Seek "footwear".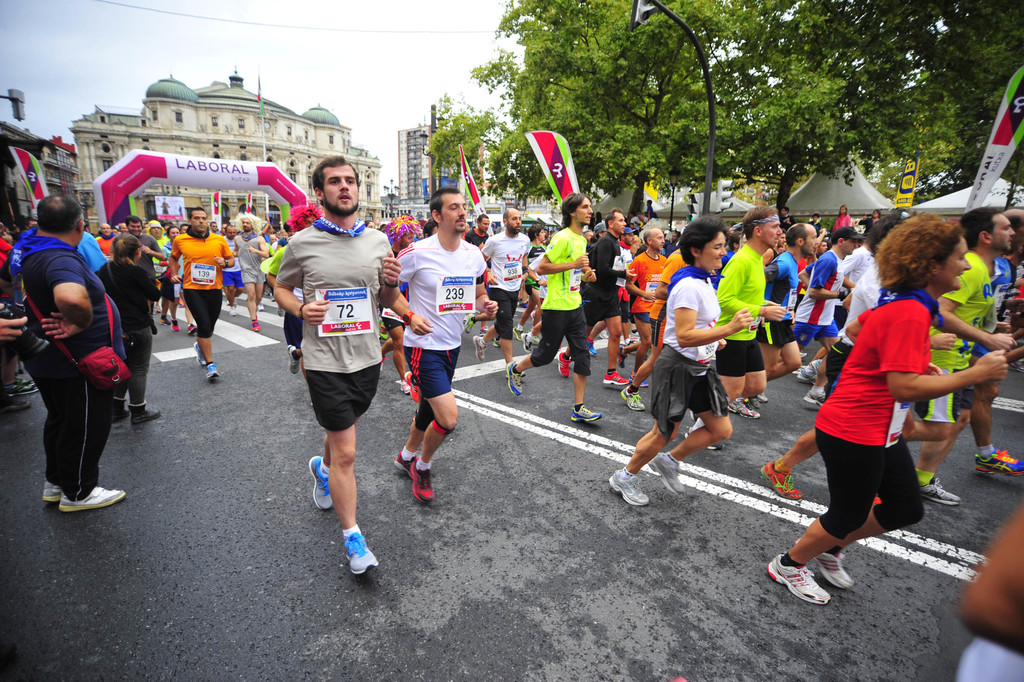
x1=764, y1=553, x2=832, y2=609.
